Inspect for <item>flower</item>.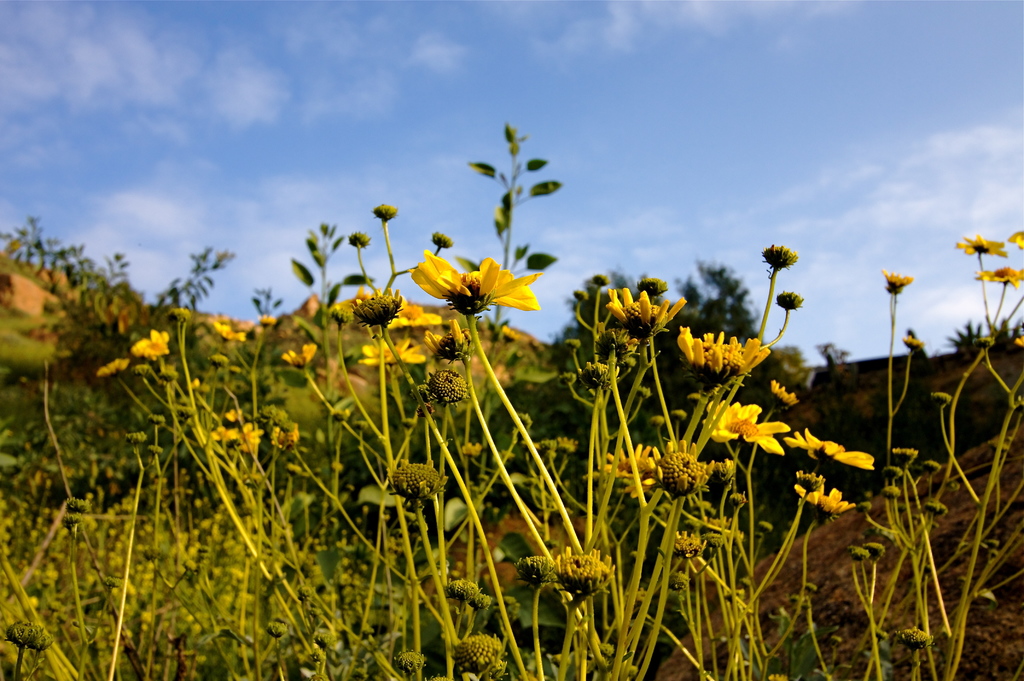
Inspection: bbox=[98, 359, 131, 375].
